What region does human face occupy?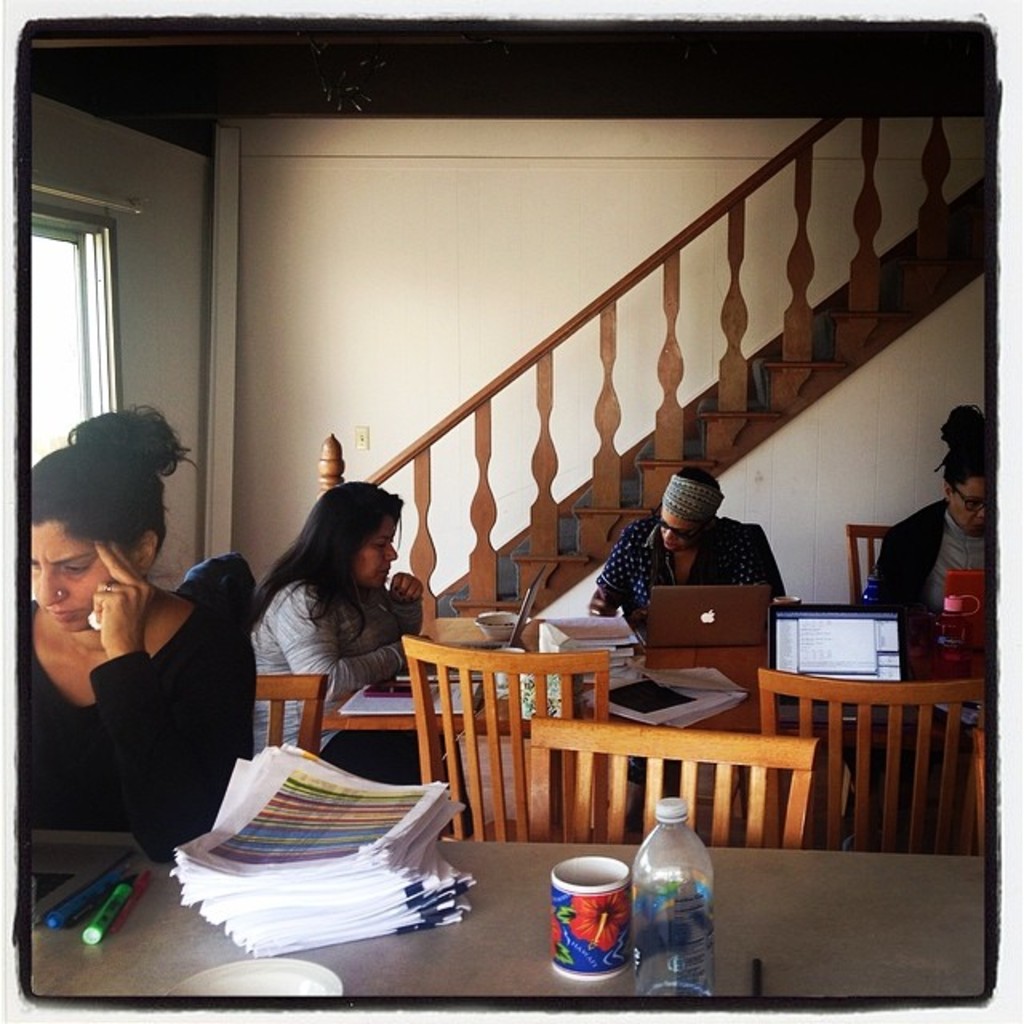
[947,477,990,533].
